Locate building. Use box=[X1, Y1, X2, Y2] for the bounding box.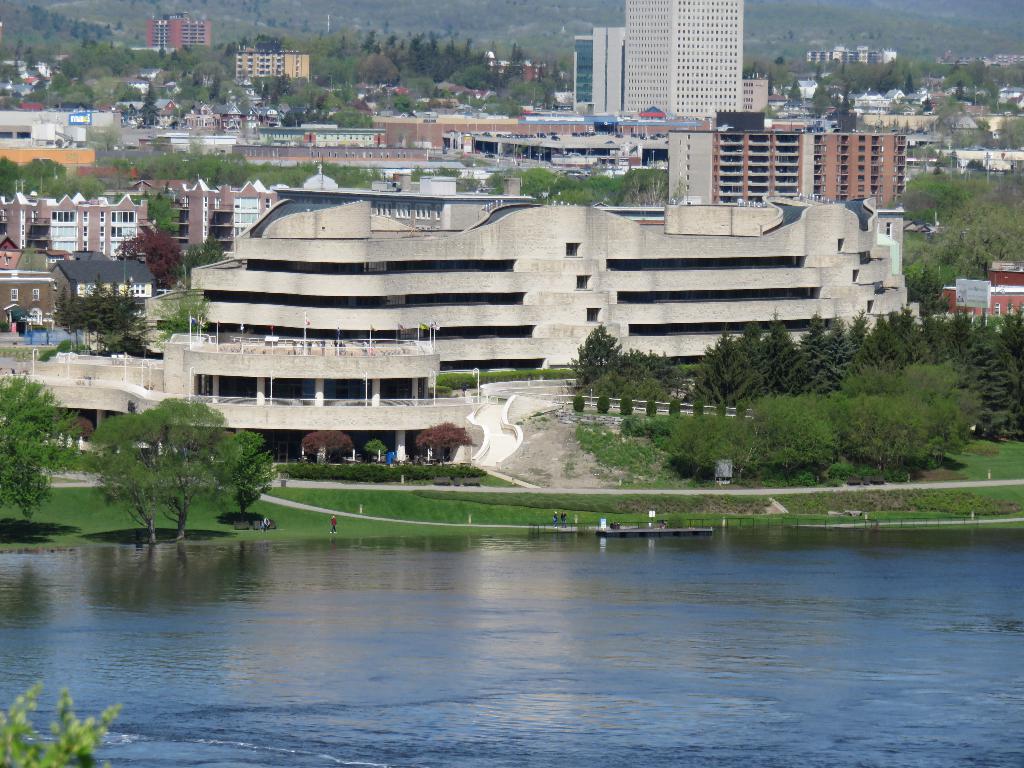
box=[0, 192, 148, 258].
